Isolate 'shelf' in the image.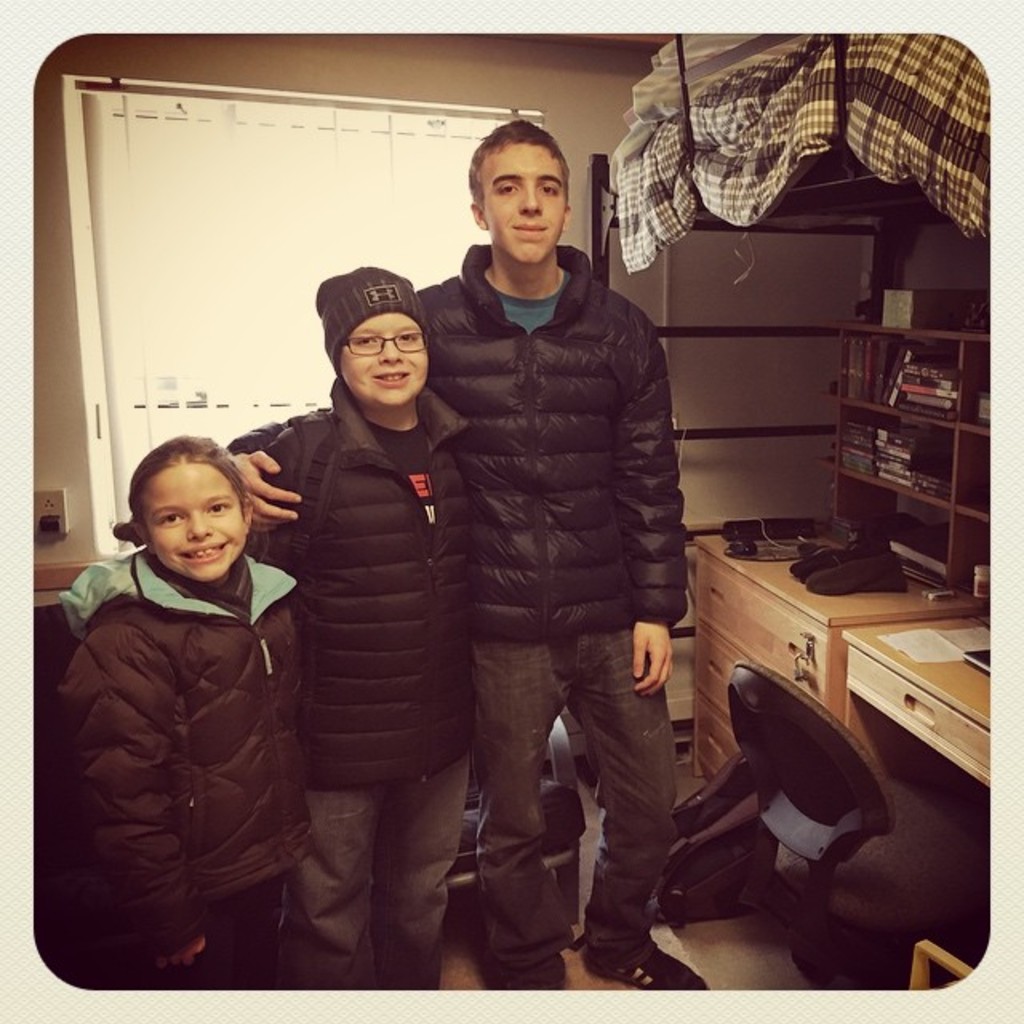
Isolated region: <bbox>944, 525, 994, 592</bbox>.
